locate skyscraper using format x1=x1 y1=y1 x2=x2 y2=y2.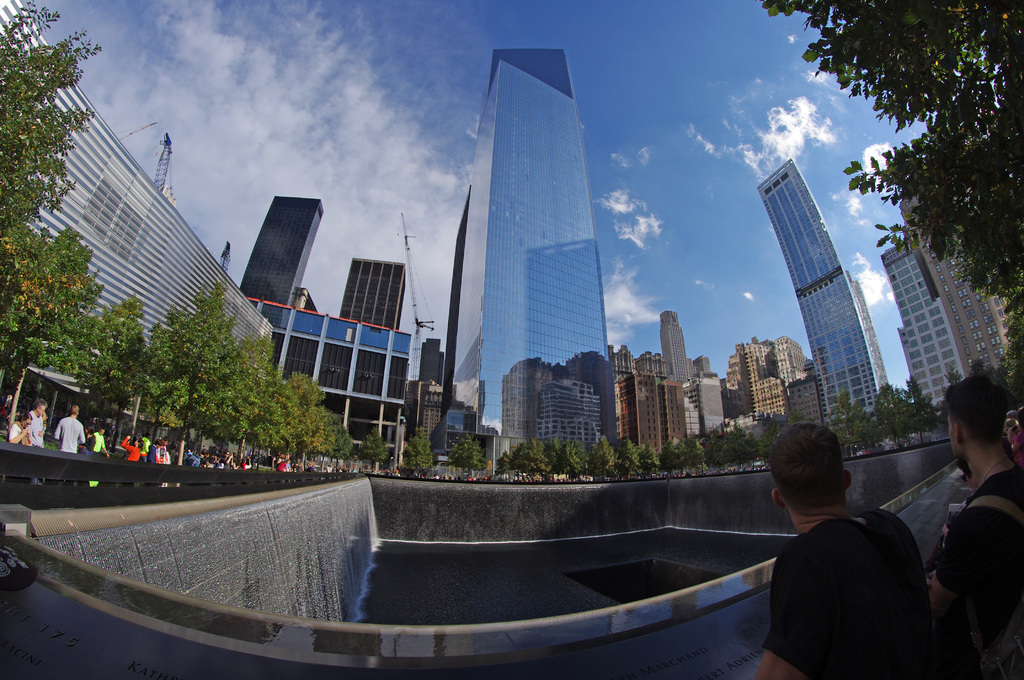
x1=874 y1=234 x2=959 y2=415.
